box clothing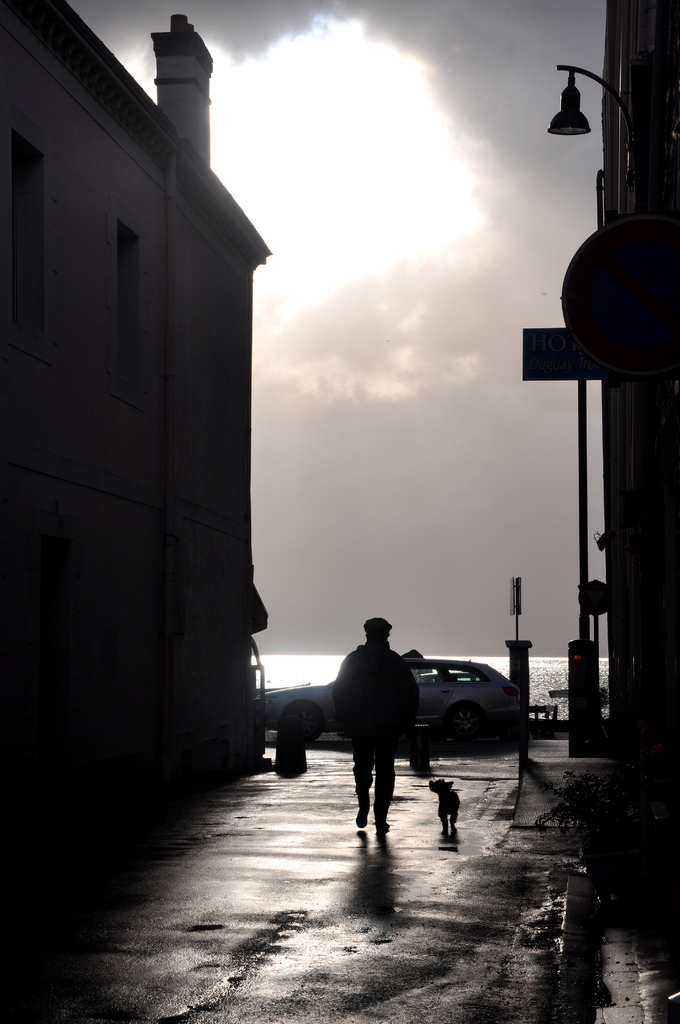
336/643/426/808
